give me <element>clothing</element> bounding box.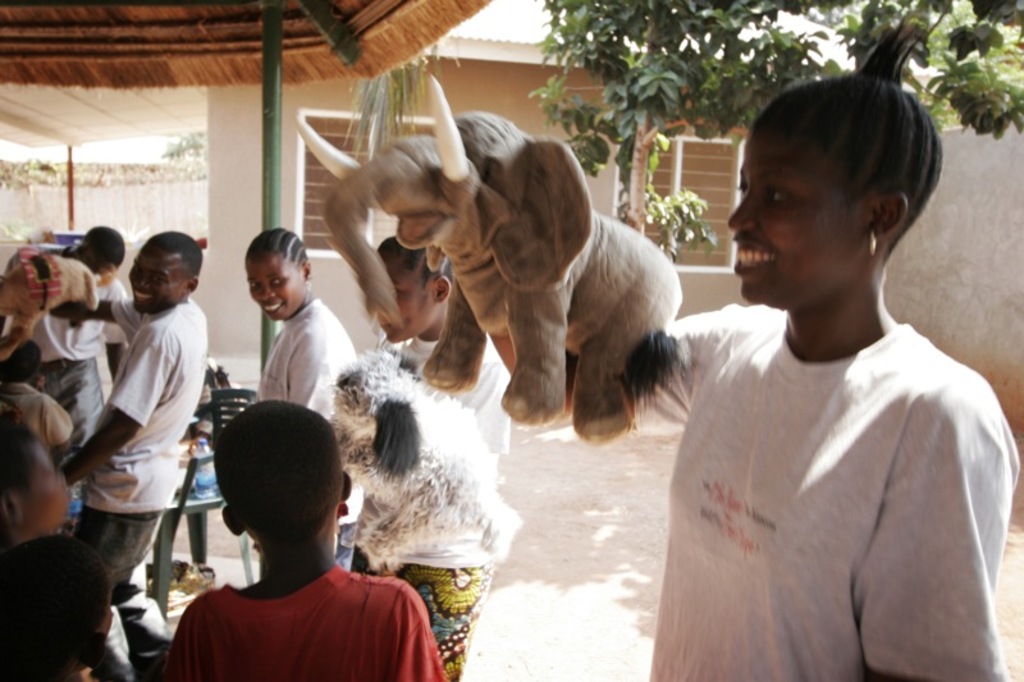
(248, 298, 369, 578).
